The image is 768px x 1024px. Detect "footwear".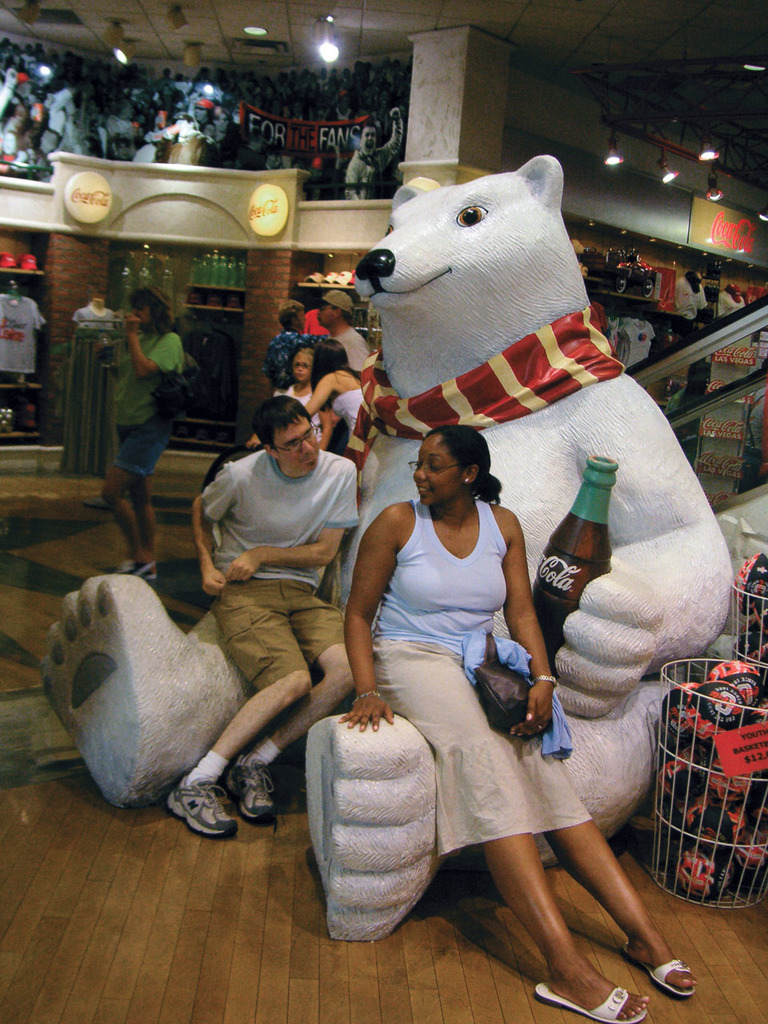
Detection: select_region(146, 556, 165, 587).
